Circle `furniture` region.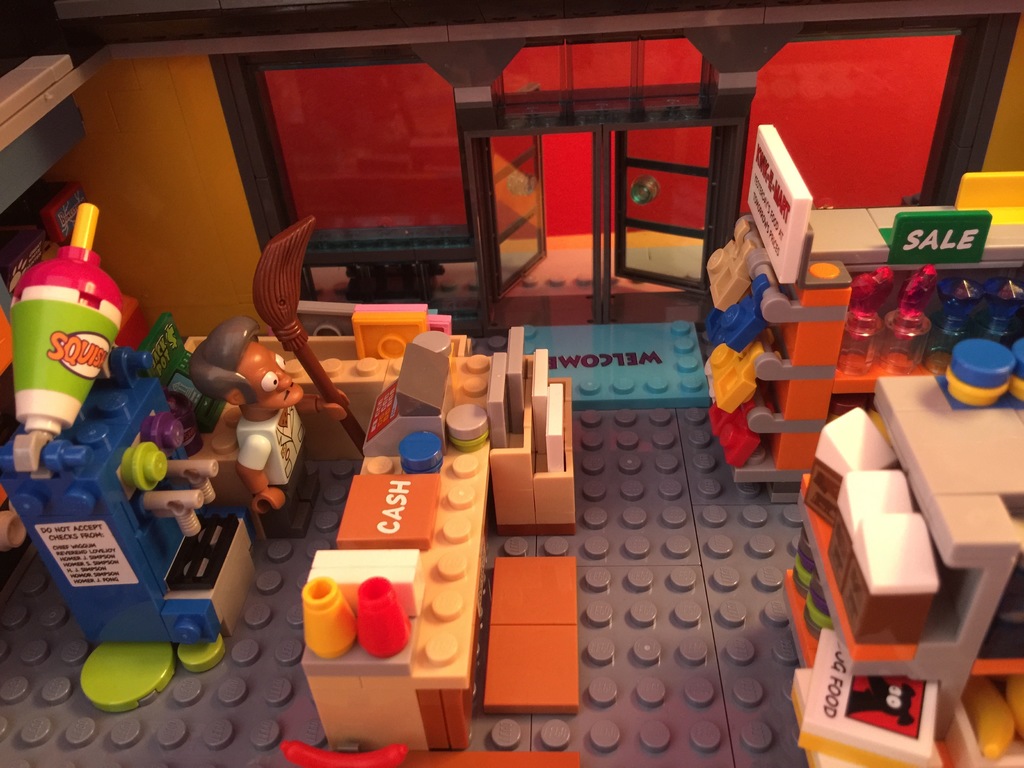
Region: {"left": 781, "top": 340, "right": 1023, "bottom": 767}.
